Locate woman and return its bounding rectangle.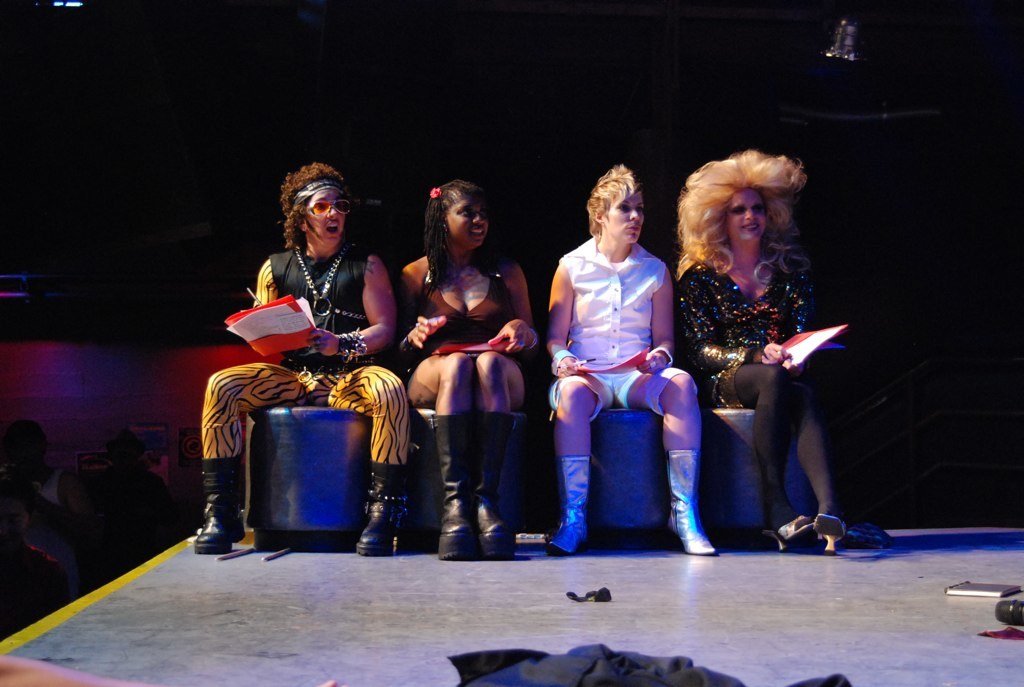
box=[665, 157, 852, 547].
